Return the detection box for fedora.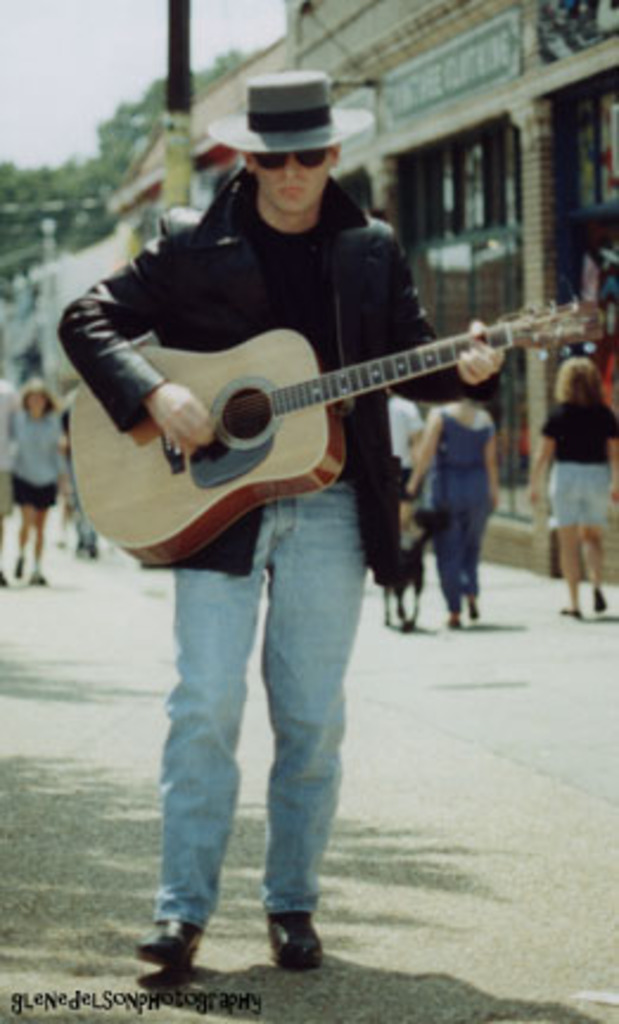
209 69 372 152.
